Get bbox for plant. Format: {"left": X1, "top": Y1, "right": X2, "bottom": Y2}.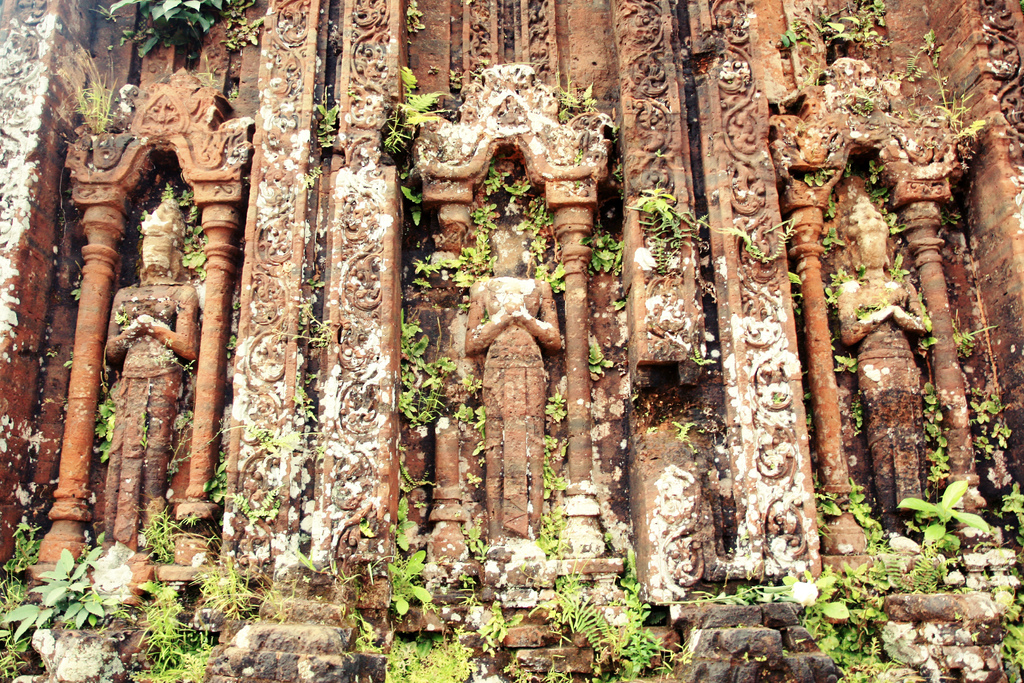
{"left": 886, "top": 251, "right": 911, "bottom": 284}.
